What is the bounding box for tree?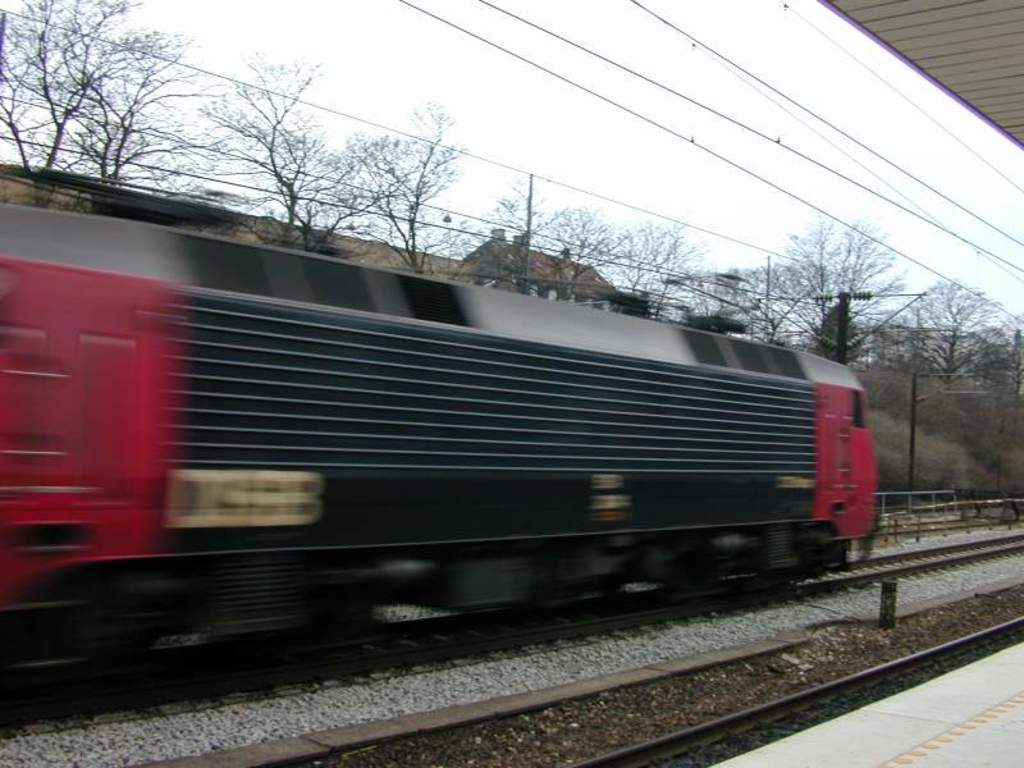
crop(573, 210, 623, 303).
